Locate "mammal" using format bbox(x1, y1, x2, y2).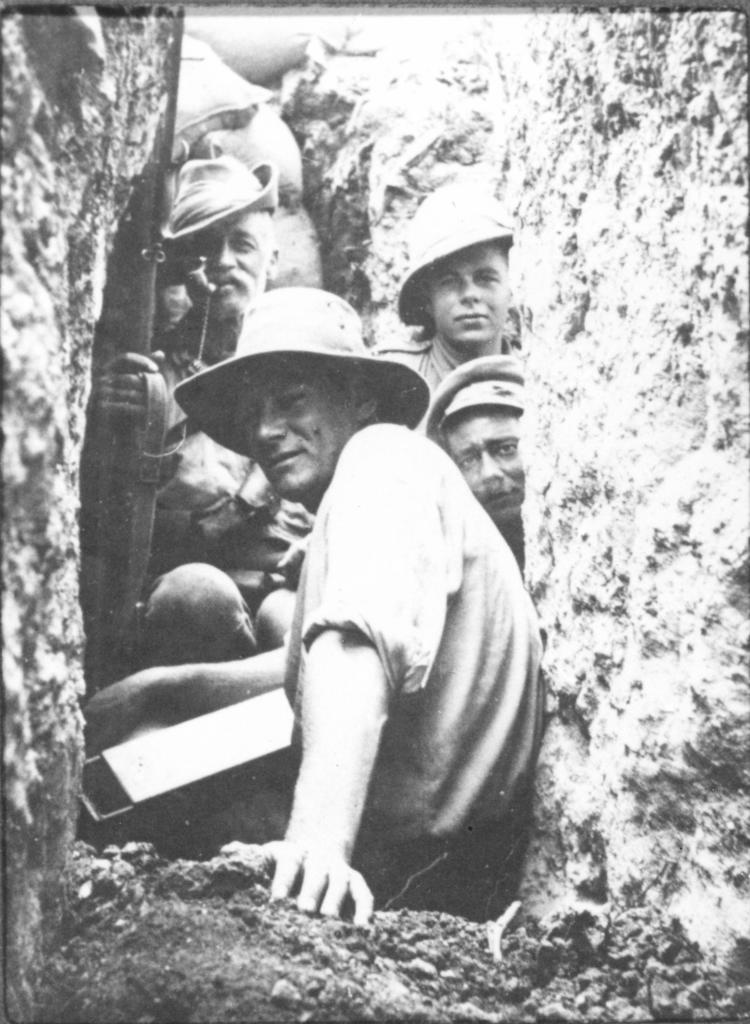
bbox(99, 155, 314, 652).
